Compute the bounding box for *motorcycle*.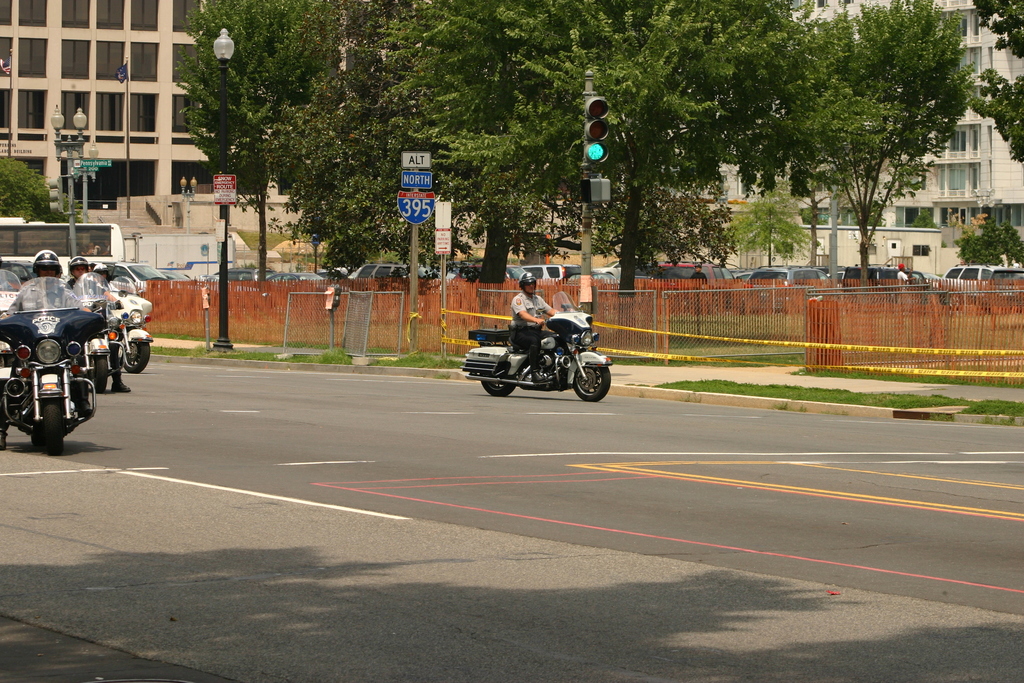
[71,272,124,394].
